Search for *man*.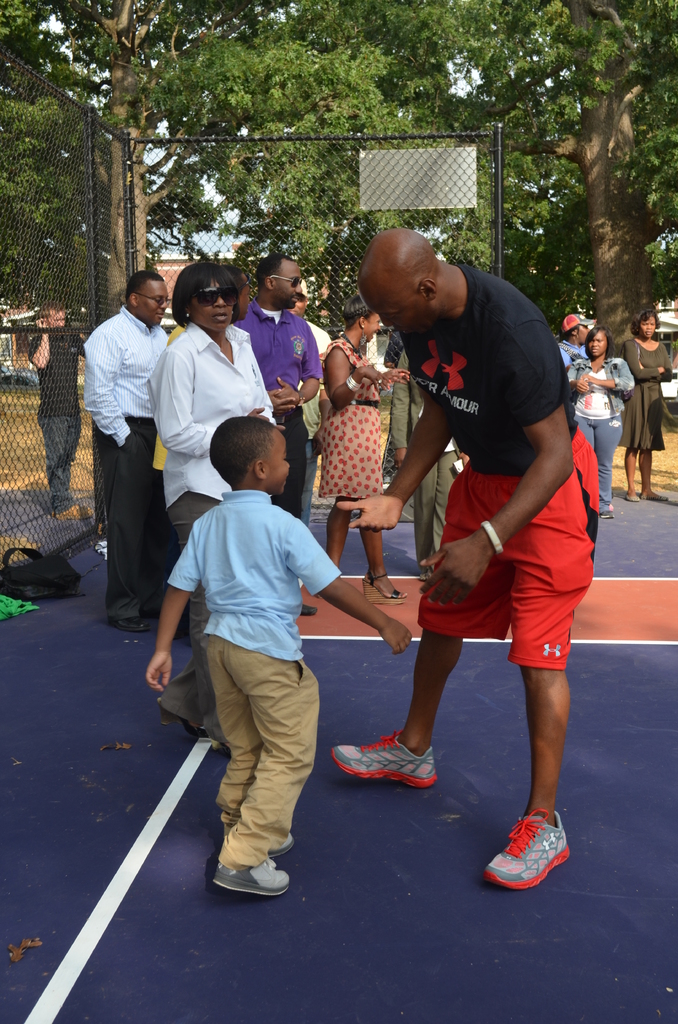
Found at (284, 276, 335, 517).
